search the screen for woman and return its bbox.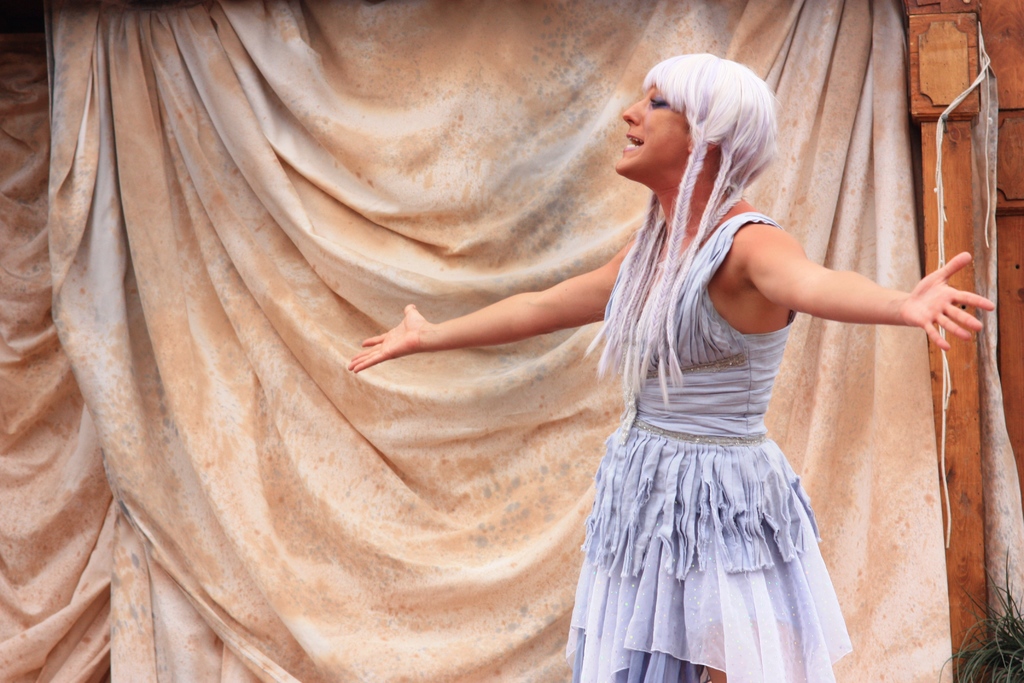
Found: 566, 85, 884, 669.
